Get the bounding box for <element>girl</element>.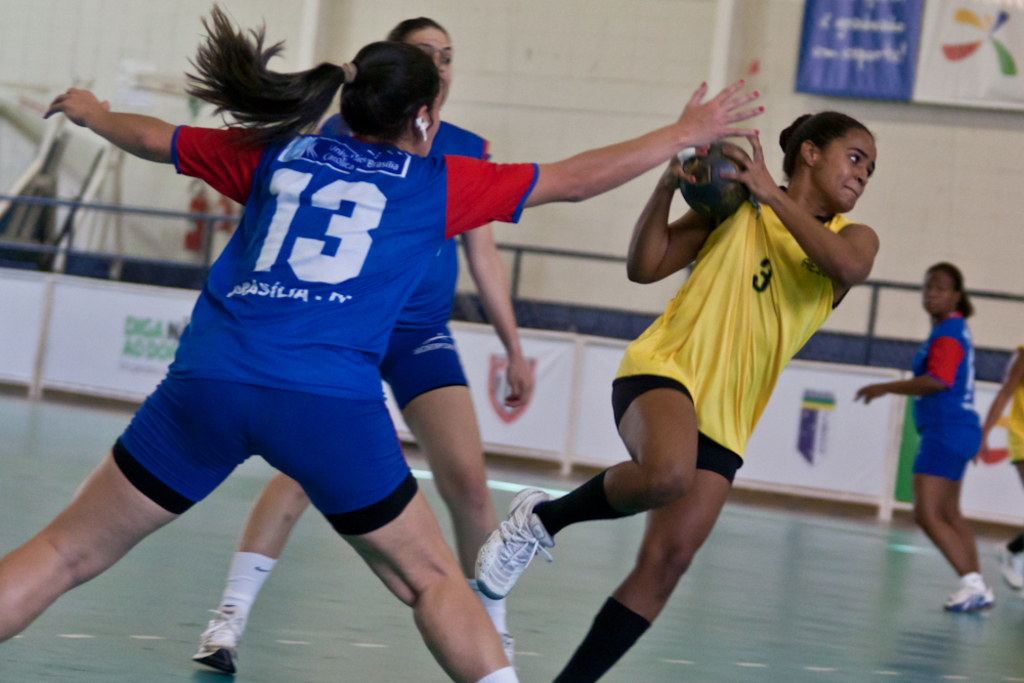
Rect(0, 5, 762, 682).
